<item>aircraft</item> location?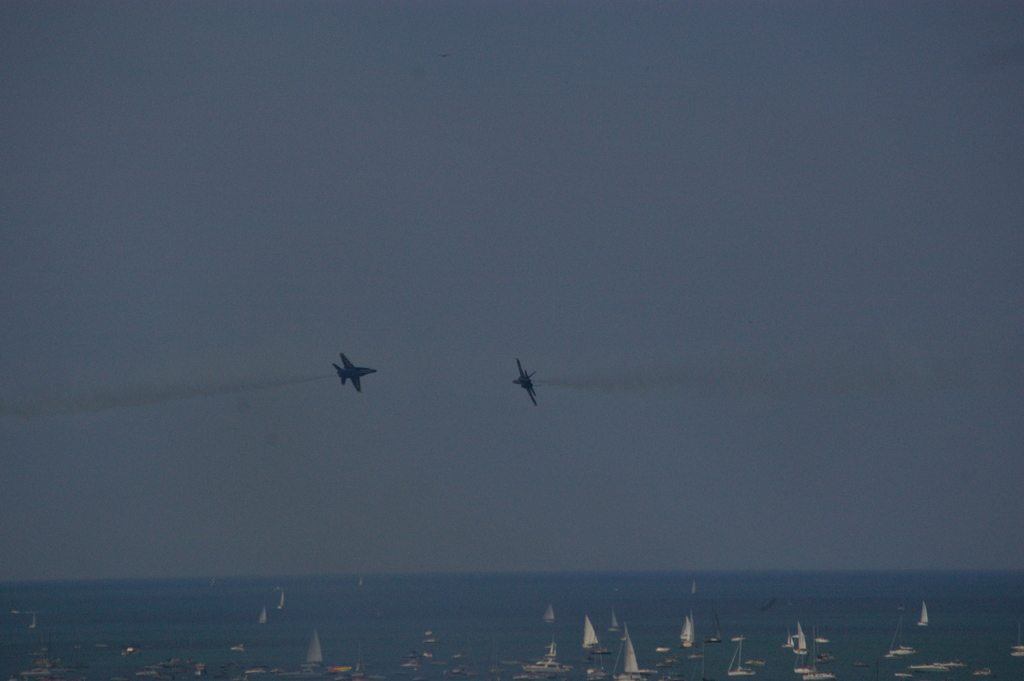
{"x1": 326, "y1": 352, "x2": 372, "y2": 395}
